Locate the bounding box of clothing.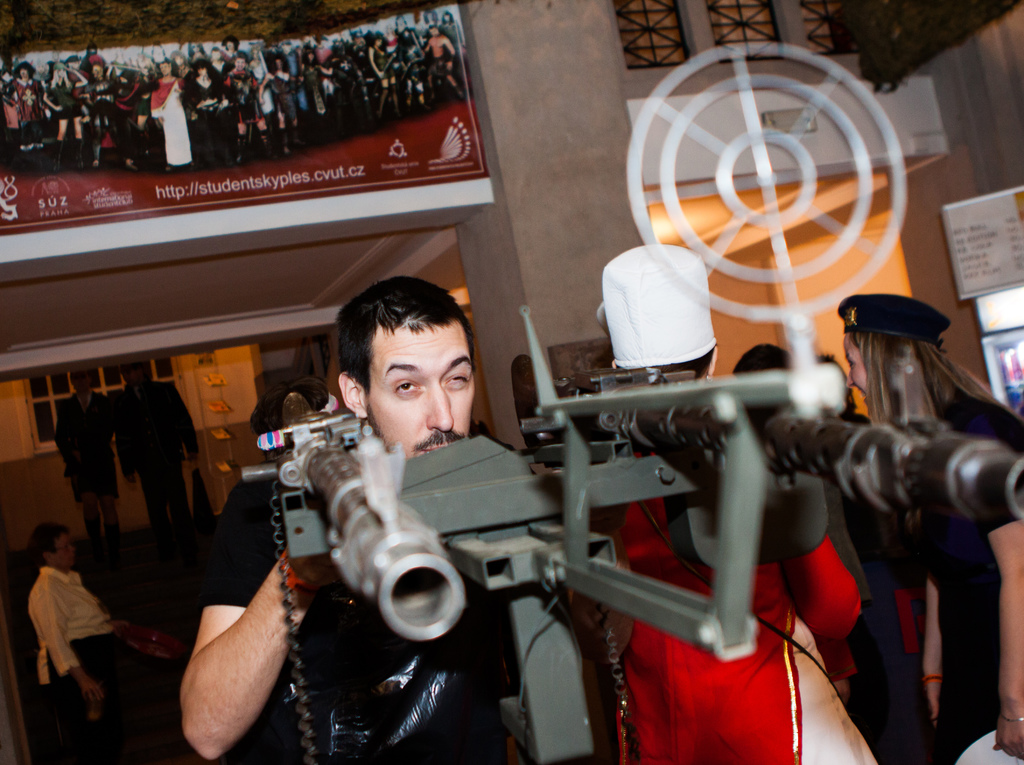
Bounding box: region(263, 63, 294, 113).
